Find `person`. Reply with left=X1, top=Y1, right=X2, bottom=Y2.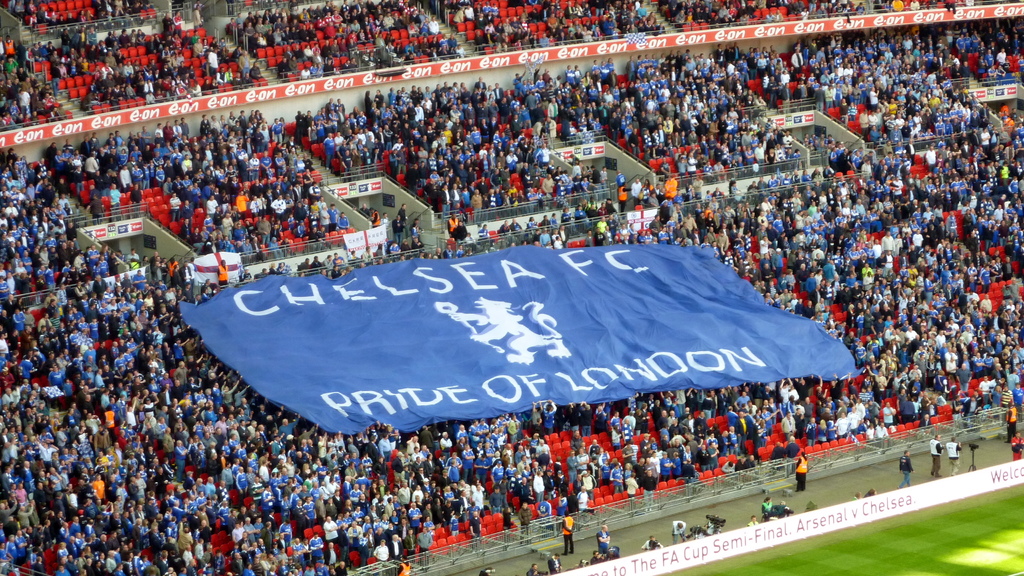
left=897, top=449, right=913, bottom=489.
